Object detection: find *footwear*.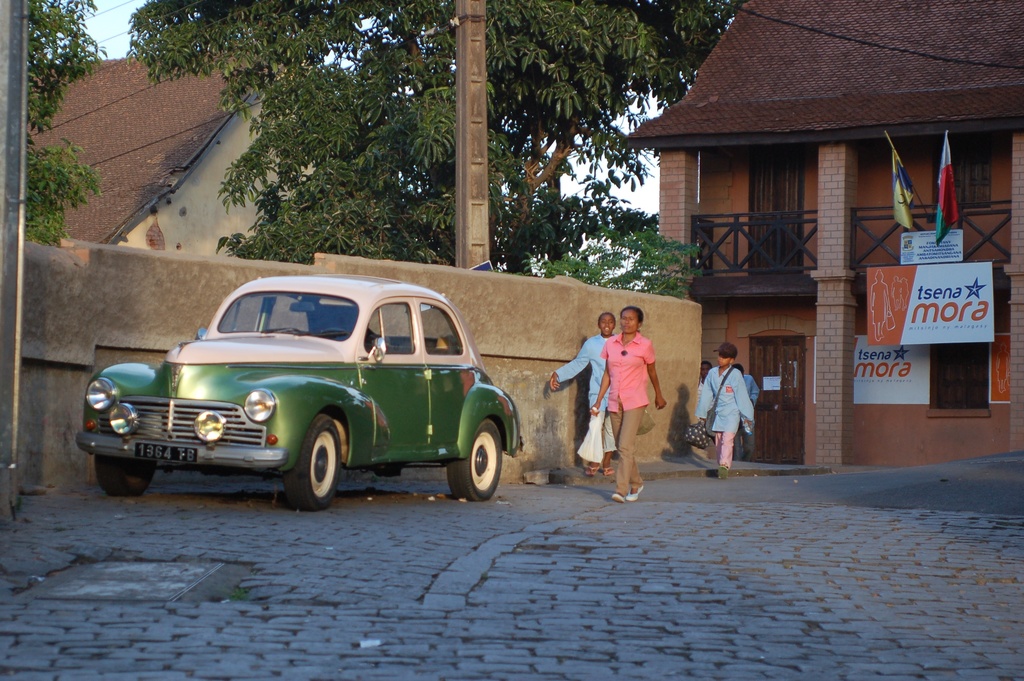
623, 484, 646, 506.
